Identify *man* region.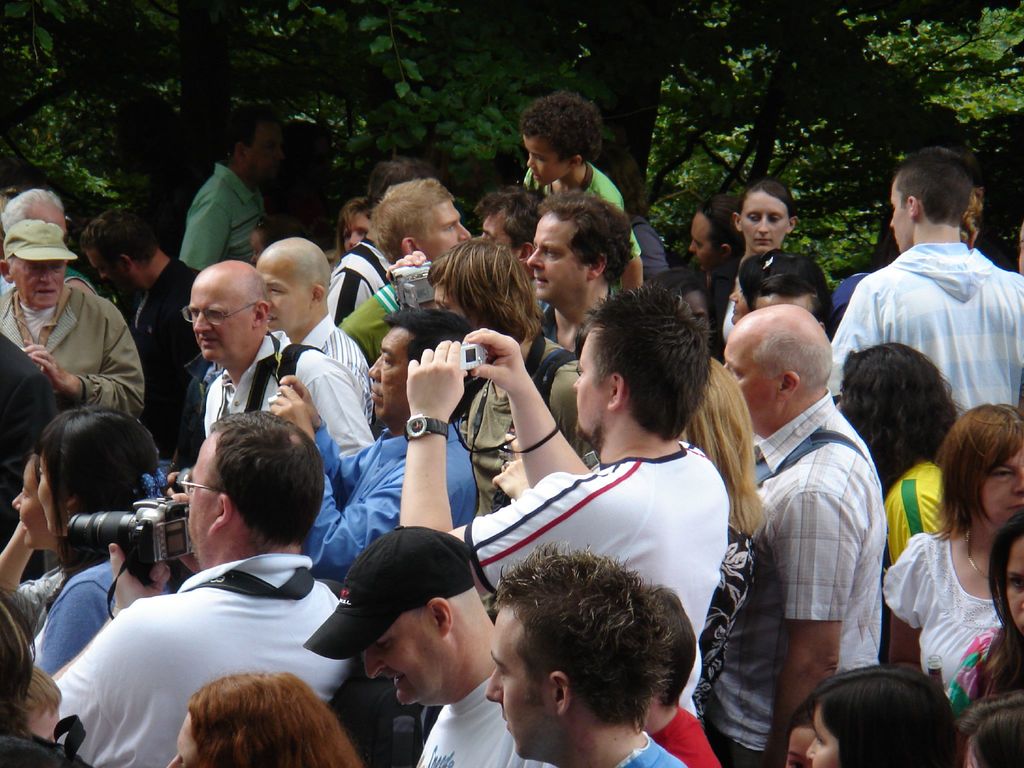
Region: x1=271, y1=306, x2=485, y2=767.
